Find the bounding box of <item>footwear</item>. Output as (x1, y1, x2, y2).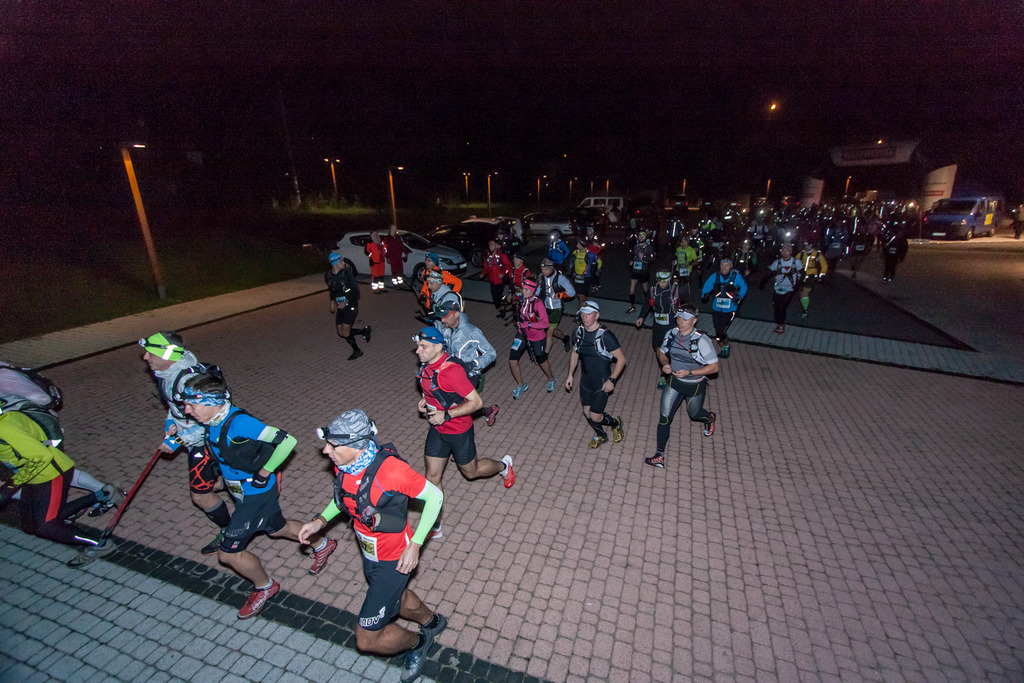
(633, 318, 641, 327).
